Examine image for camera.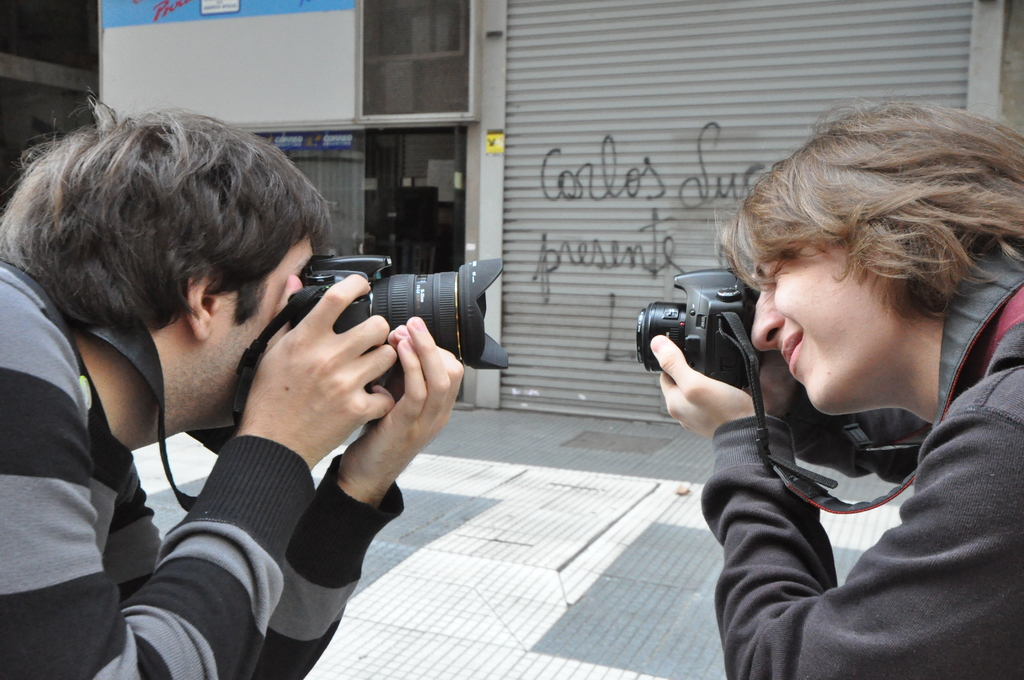
Examination result: x1=636, y1=266, x2=770, y2=401.
